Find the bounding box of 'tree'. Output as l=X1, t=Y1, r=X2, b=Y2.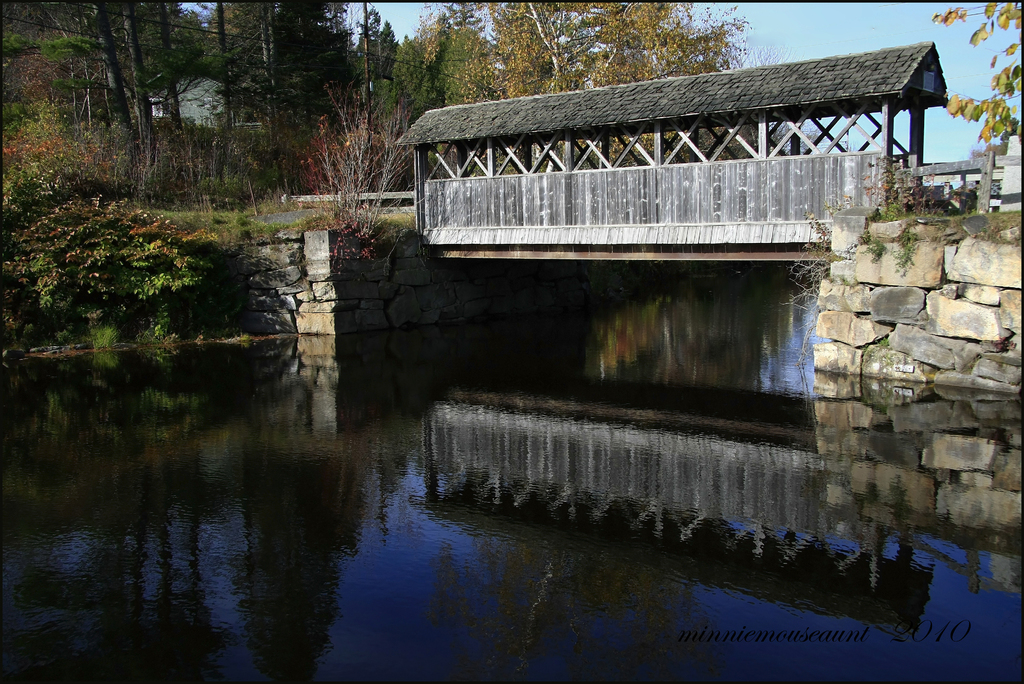
l=916, t=0, r=1023, b=164.
